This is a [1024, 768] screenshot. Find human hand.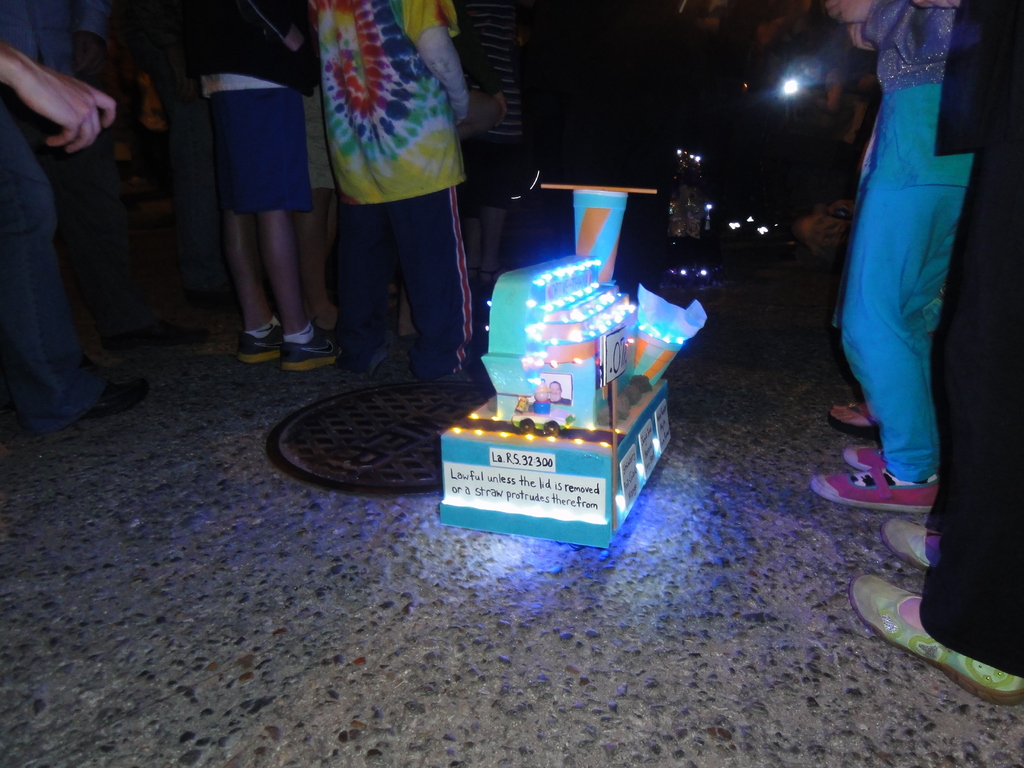
Bounding box: {"x1": 493, "y1": 93, "x2": 508, "y2": 131}.
